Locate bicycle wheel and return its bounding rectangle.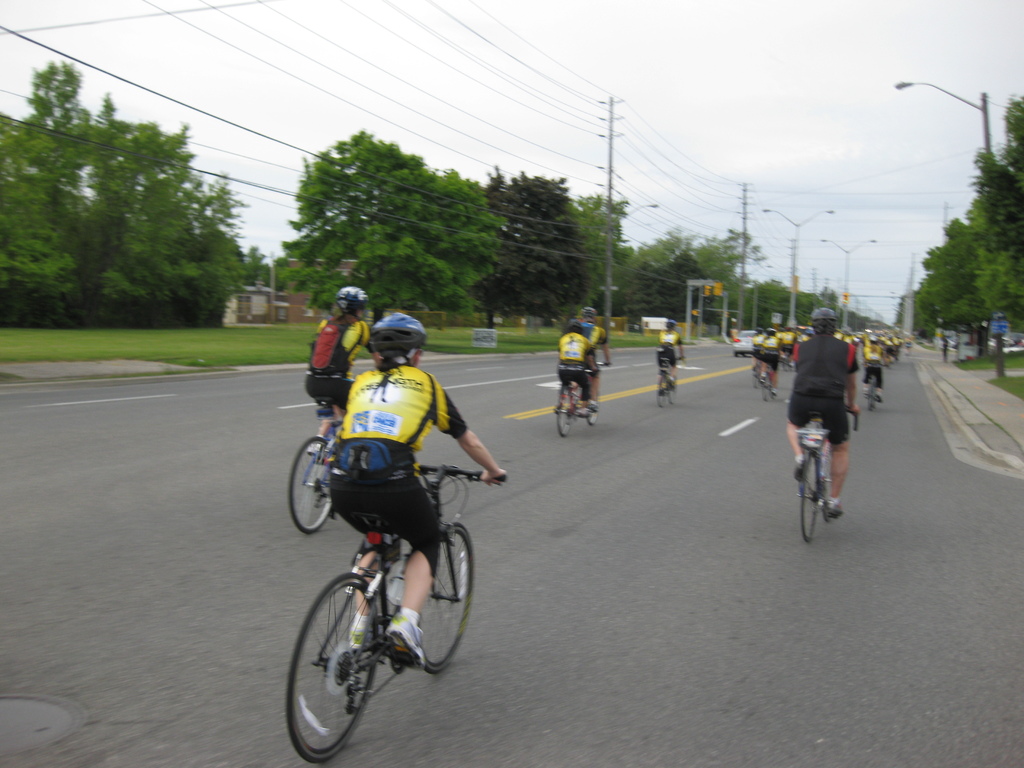
[584,390,599,426].
